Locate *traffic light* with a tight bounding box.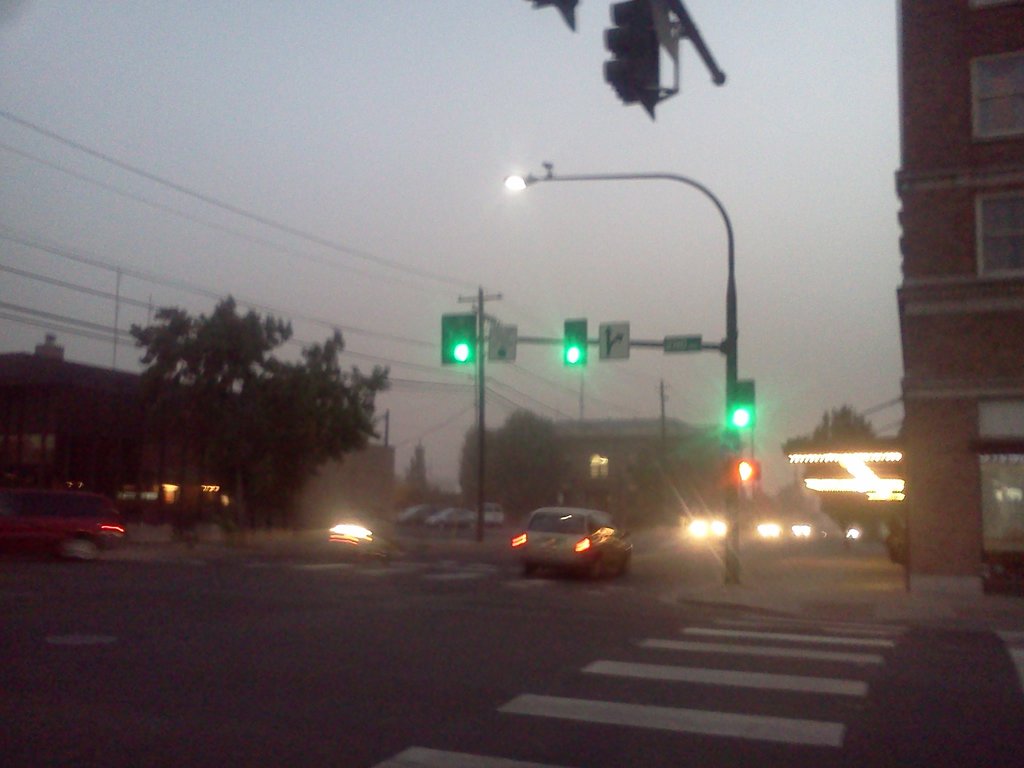
(442,313,477,365).
